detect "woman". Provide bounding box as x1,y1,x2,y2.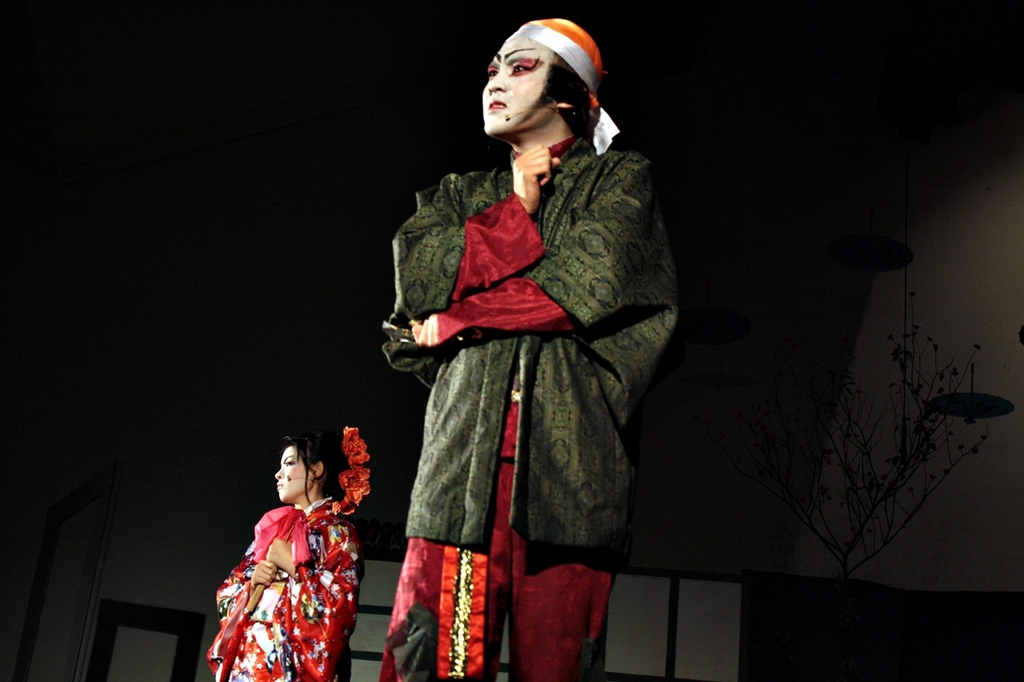
206,421,368,679.
